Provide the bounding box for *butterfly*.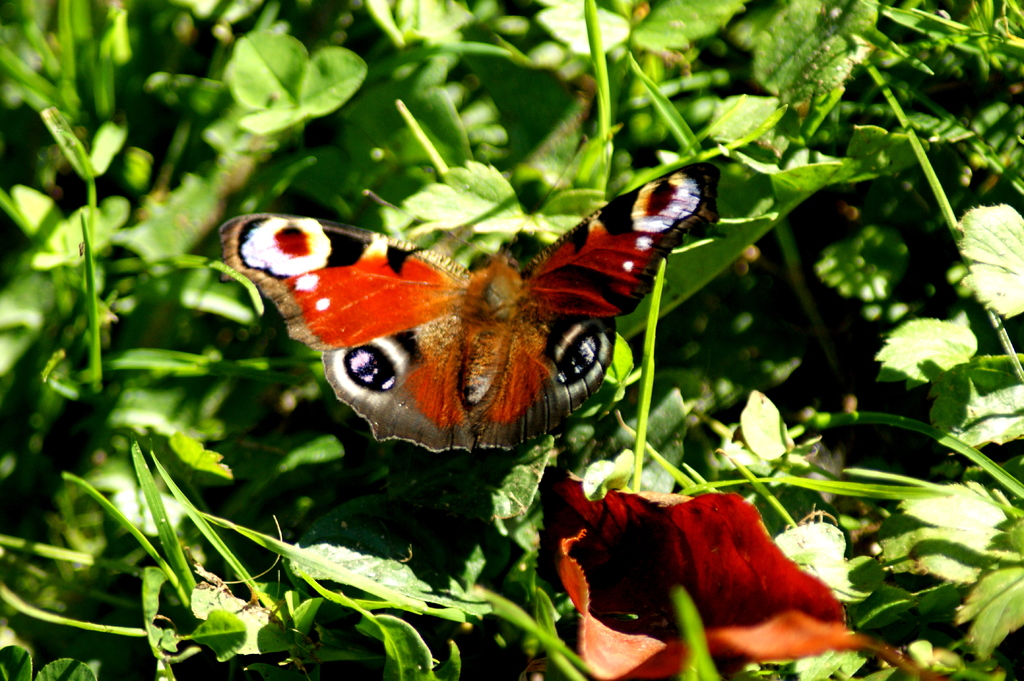
<bbox>246, 150, 724, 485</bbox>.
